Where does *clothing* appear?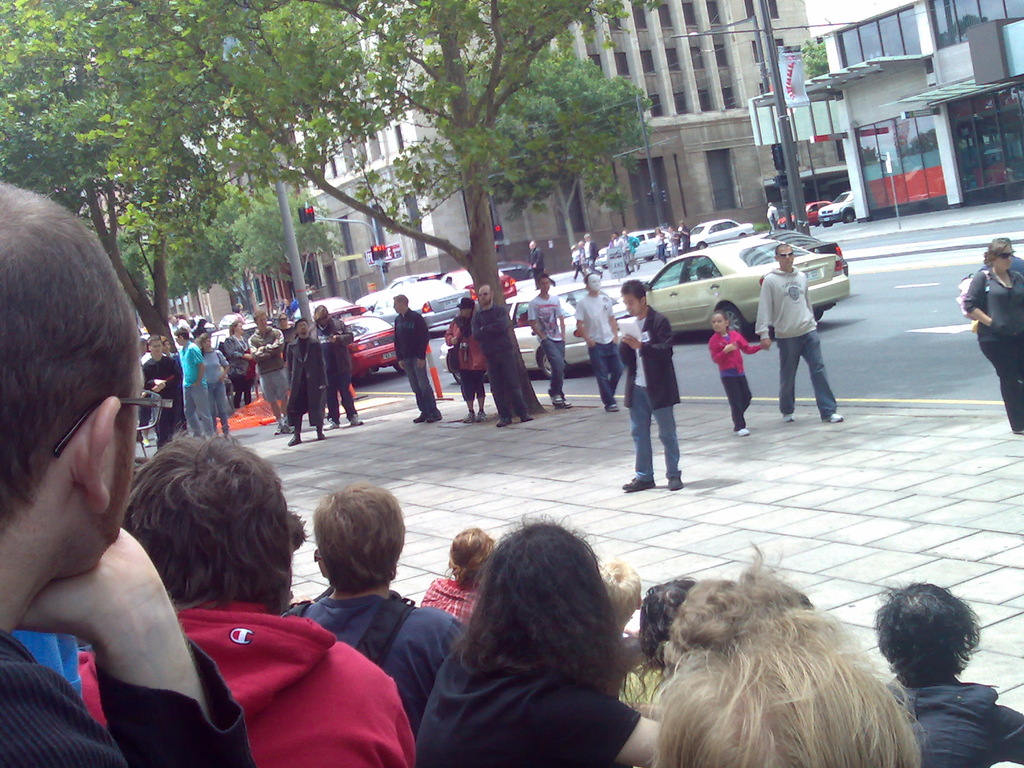
Appears at {"left": 654, "top": 231, "right": 666, "bottom": 259}.
